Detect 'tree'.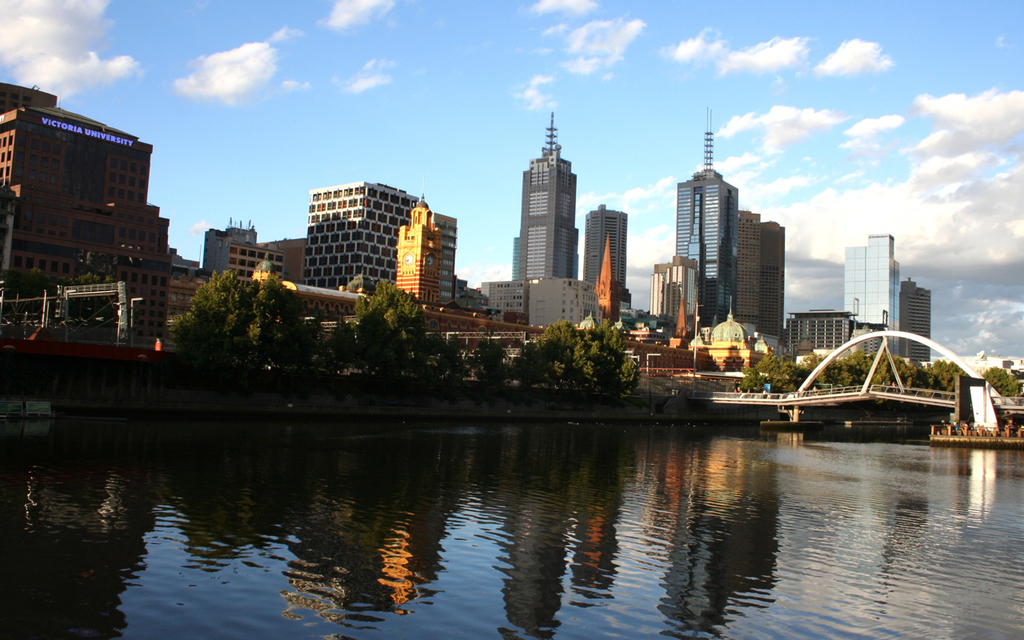
Detected at rect(472, 338, 511, 393).
